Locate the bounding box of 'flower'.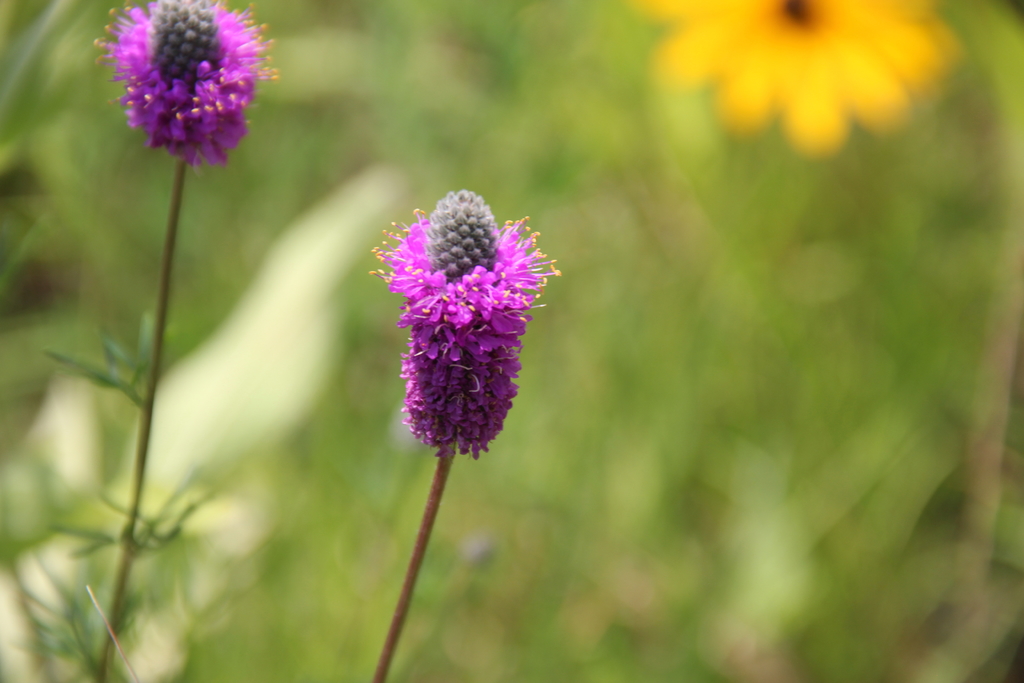
Bounding box: <bbox>92, 0, 270, 163</bbox>.
